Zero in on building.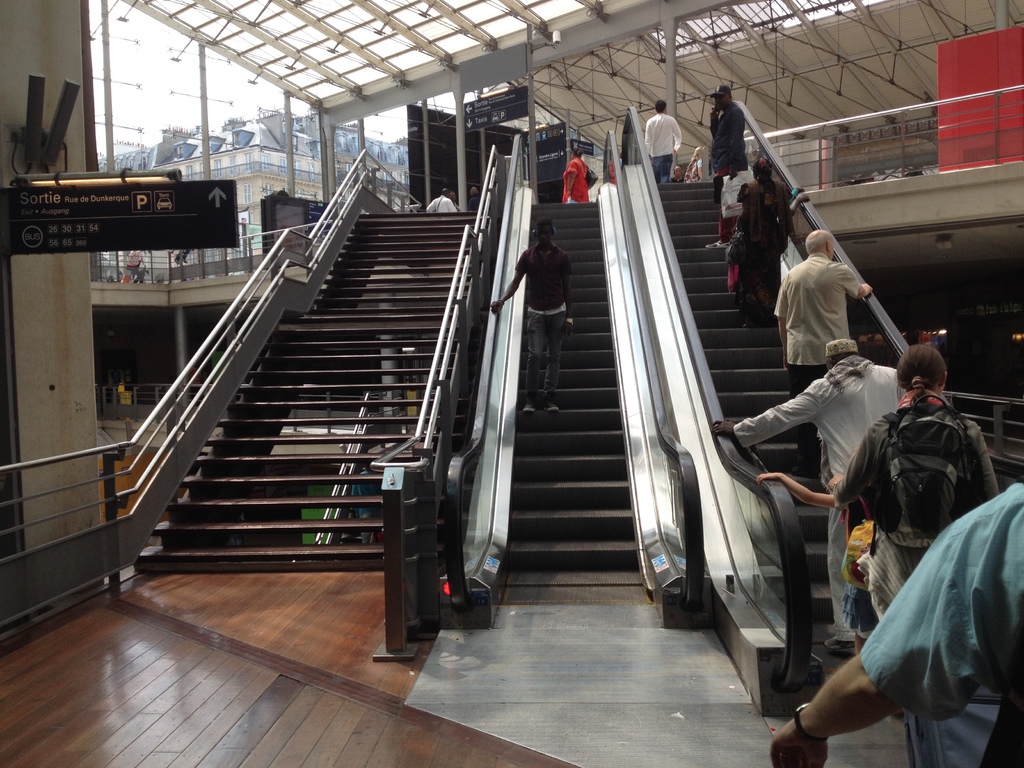
Zeroed in: (x1=100, y1=110, x2=407, y2=285).
